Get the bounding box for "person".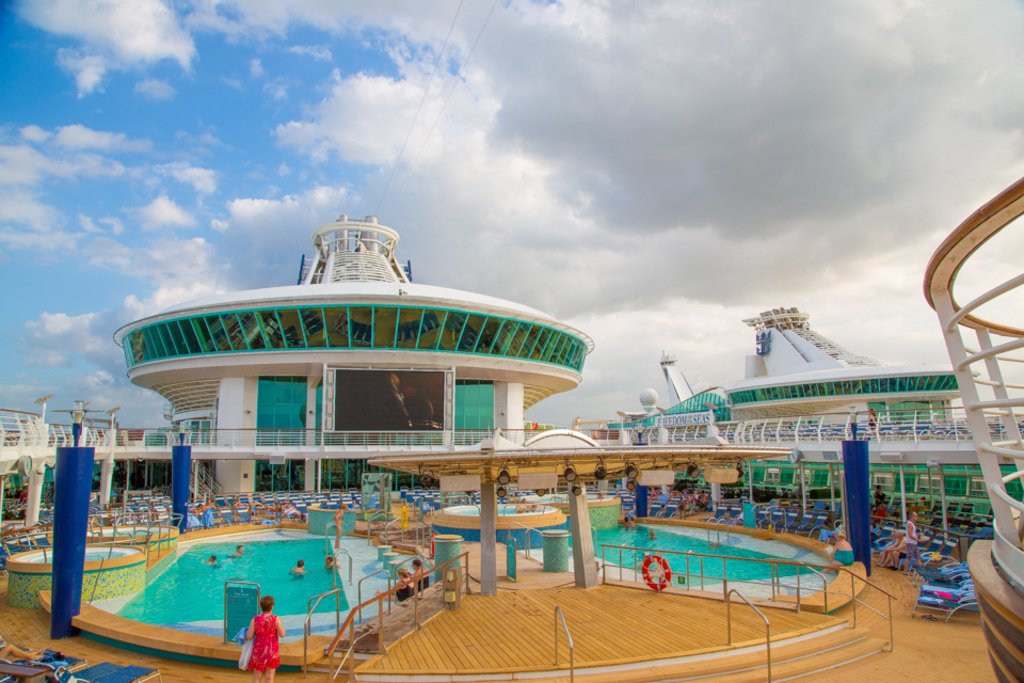
<bbox>899, 508, 926, 574</bbox>.
